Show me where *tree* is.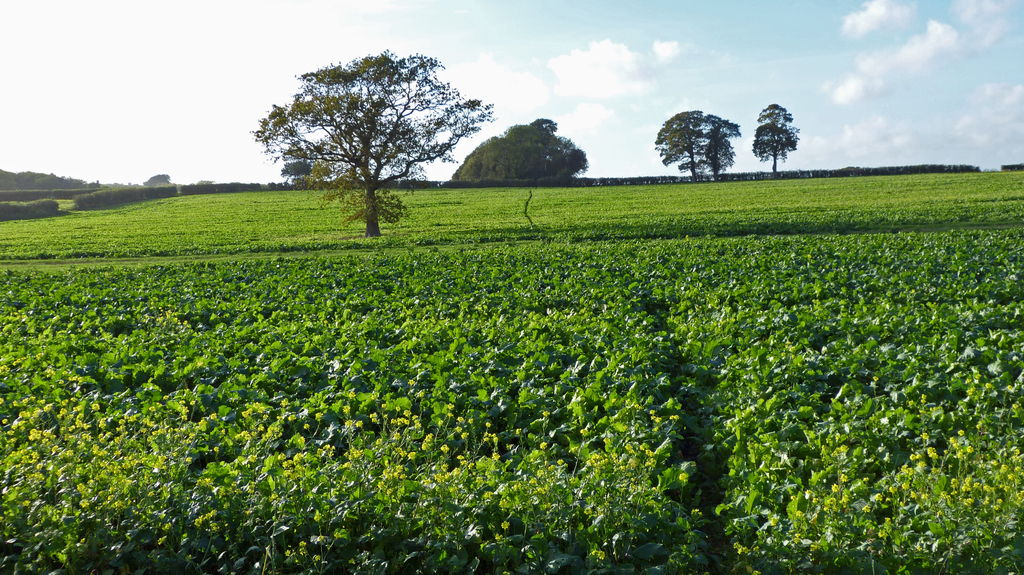
*tree* is at 249/49/498/237.
